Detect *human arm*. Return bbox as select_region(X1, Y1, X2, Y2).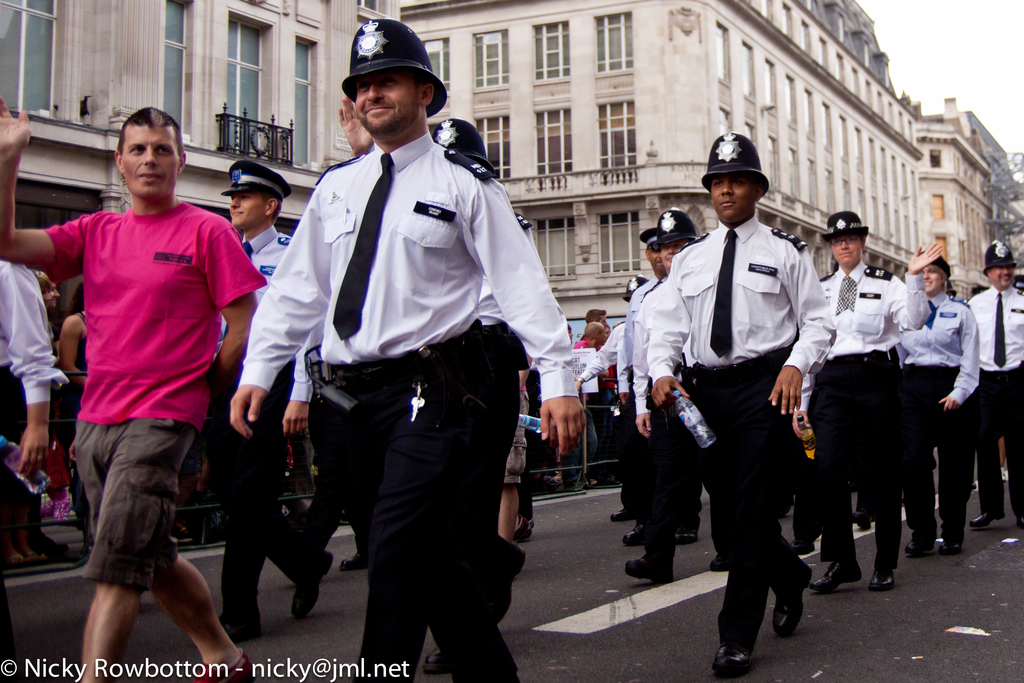
select_region(936, 303, 987, 413).
